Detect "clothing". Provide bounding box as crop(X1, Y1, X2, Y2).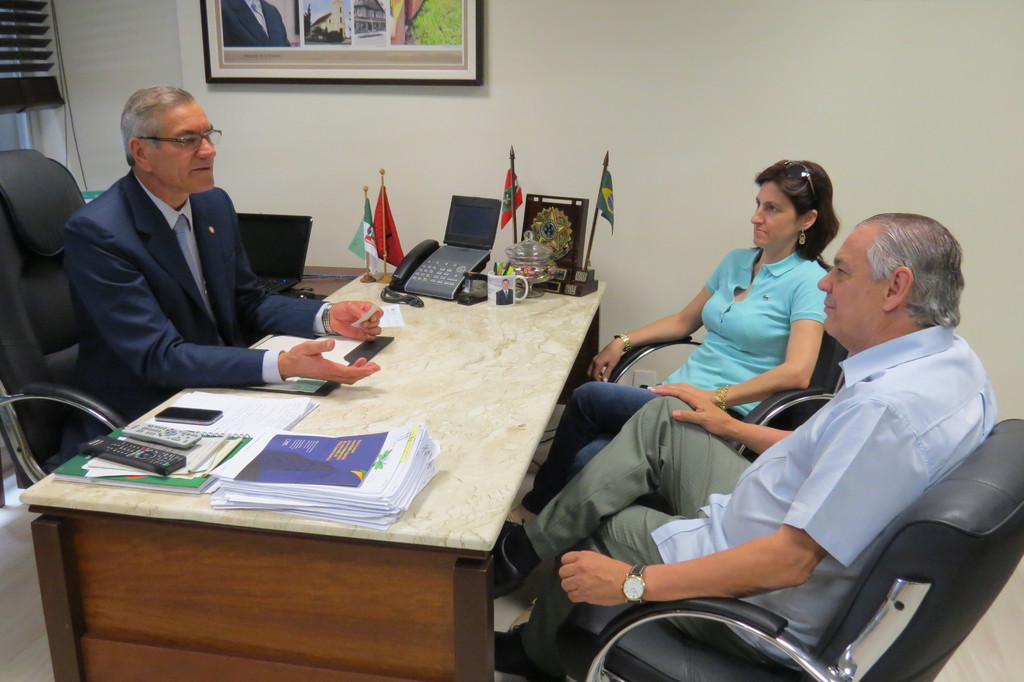
crop(522, 320, 996, 681).
